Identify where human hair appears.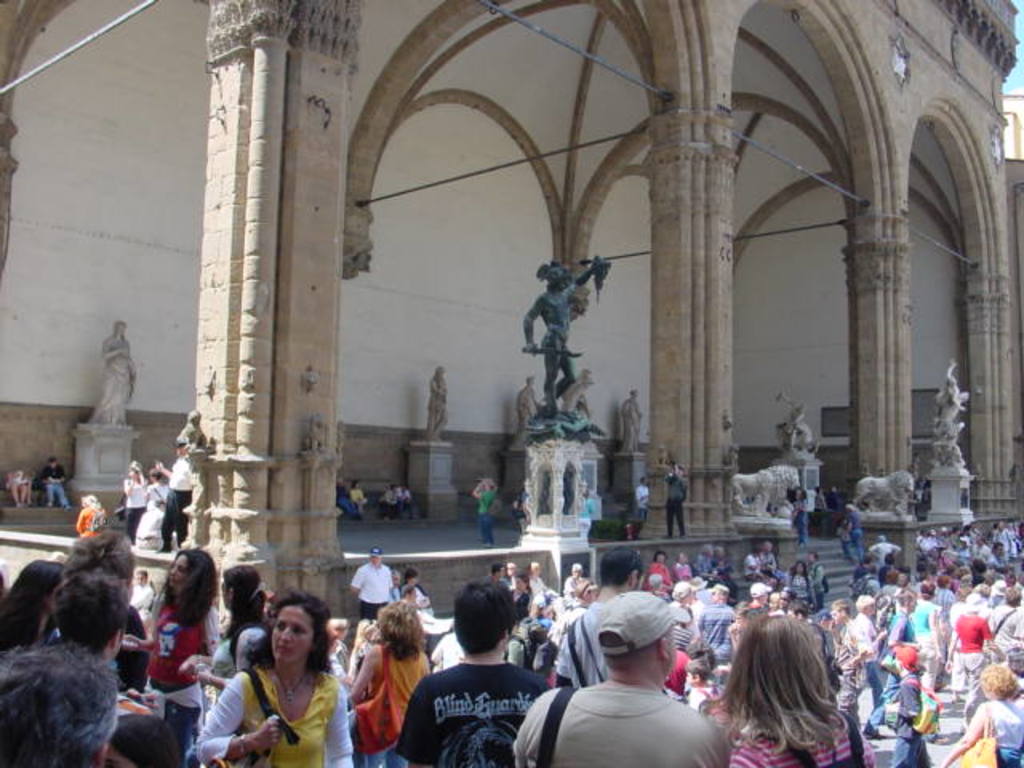
Appears at l=0, t=642, r=118, b=766.
